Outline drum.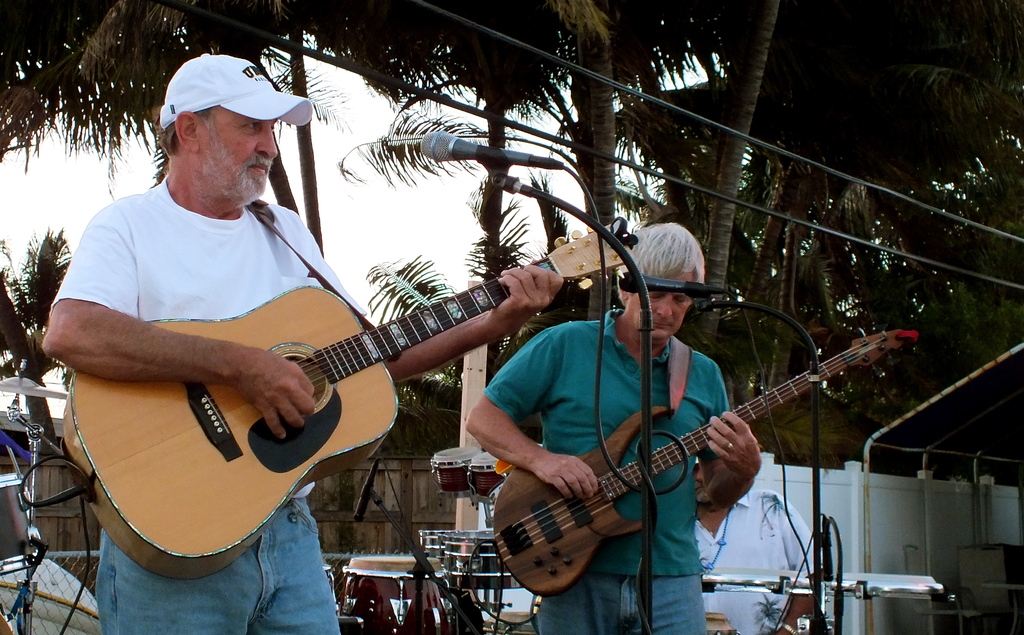
Outline: box=[432, 446, 482, 500].
